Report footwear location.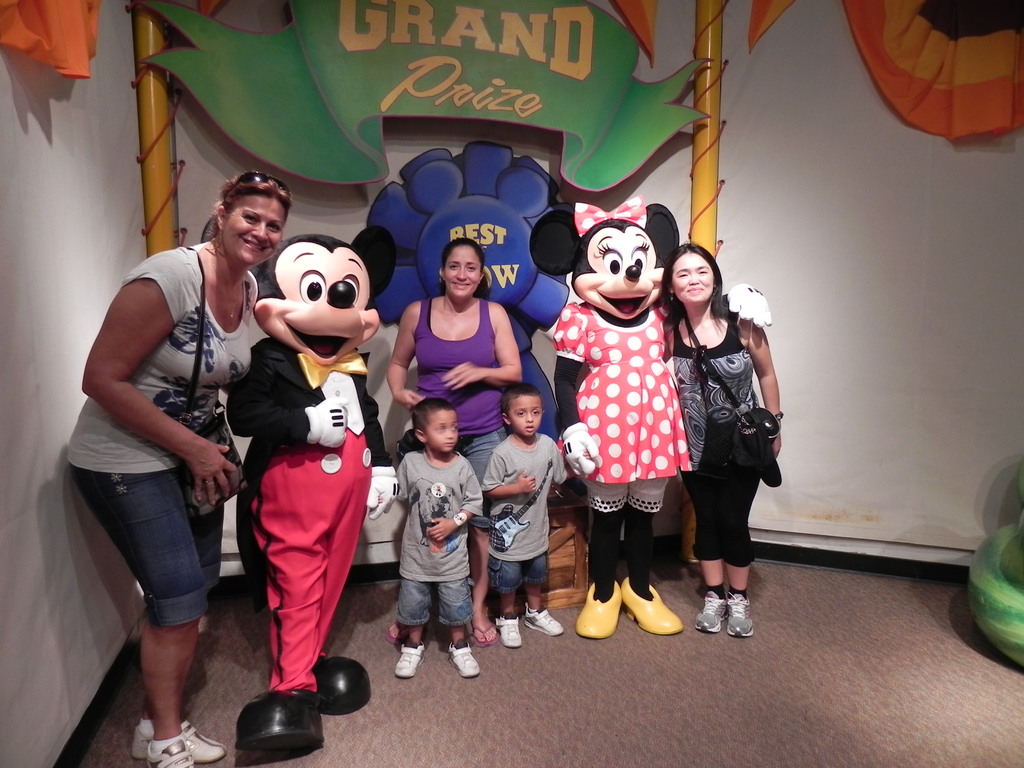
Report: {"left": 310, "top": 653, "right": 371, "bottom": 716}.
